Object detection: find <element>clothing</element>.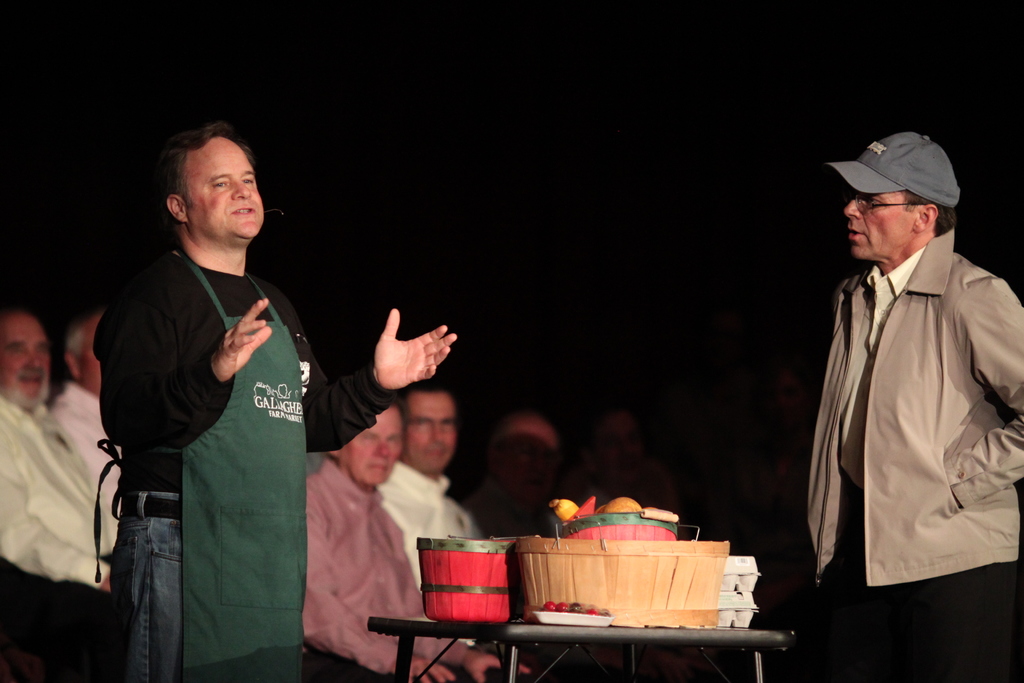
800/222/1023/682.
